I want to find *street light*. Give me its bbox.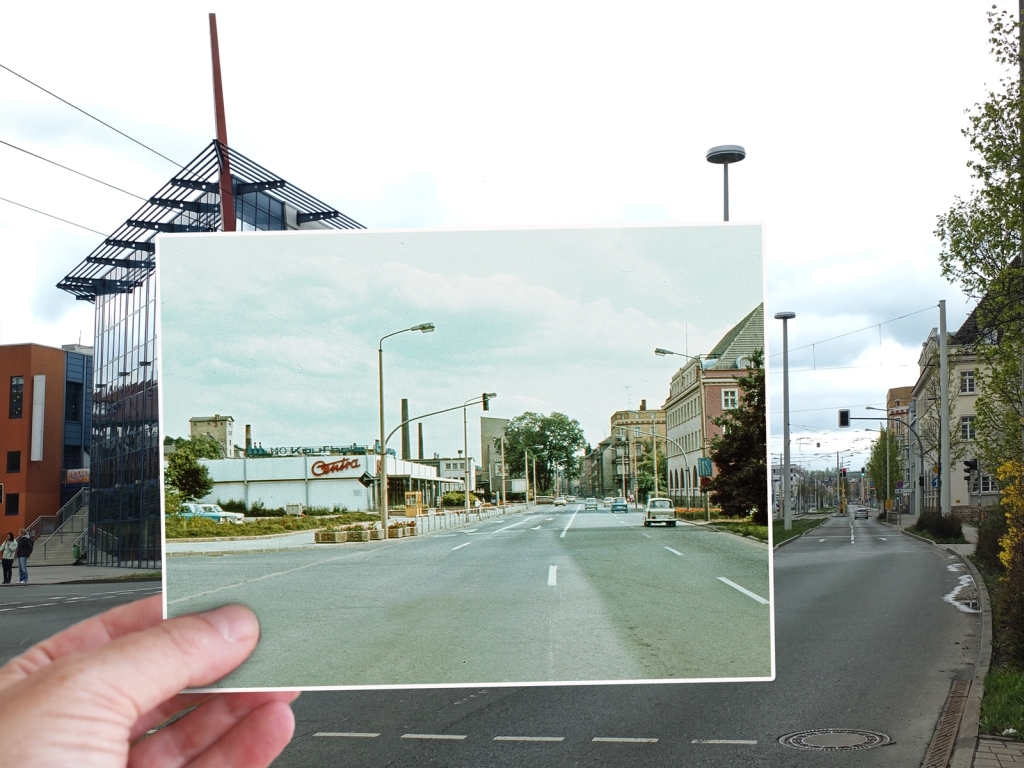
[x1=860, y1=422, x2=895, y2=513].
